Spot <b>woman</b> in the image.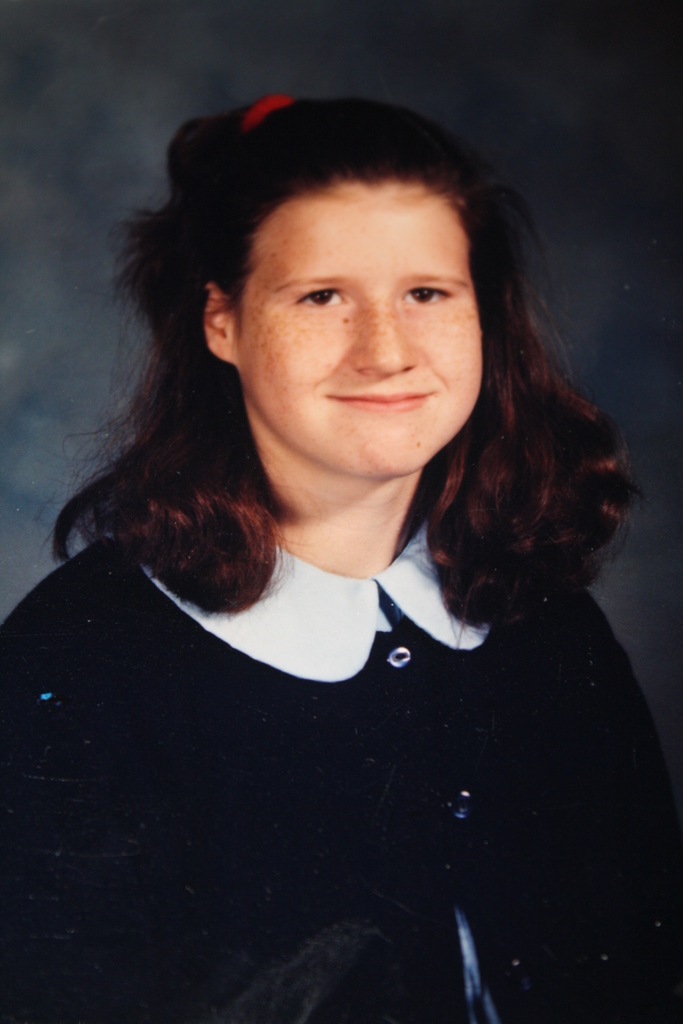
<b>woman</b> found at bbox=(5, 71, 682, 1002).
